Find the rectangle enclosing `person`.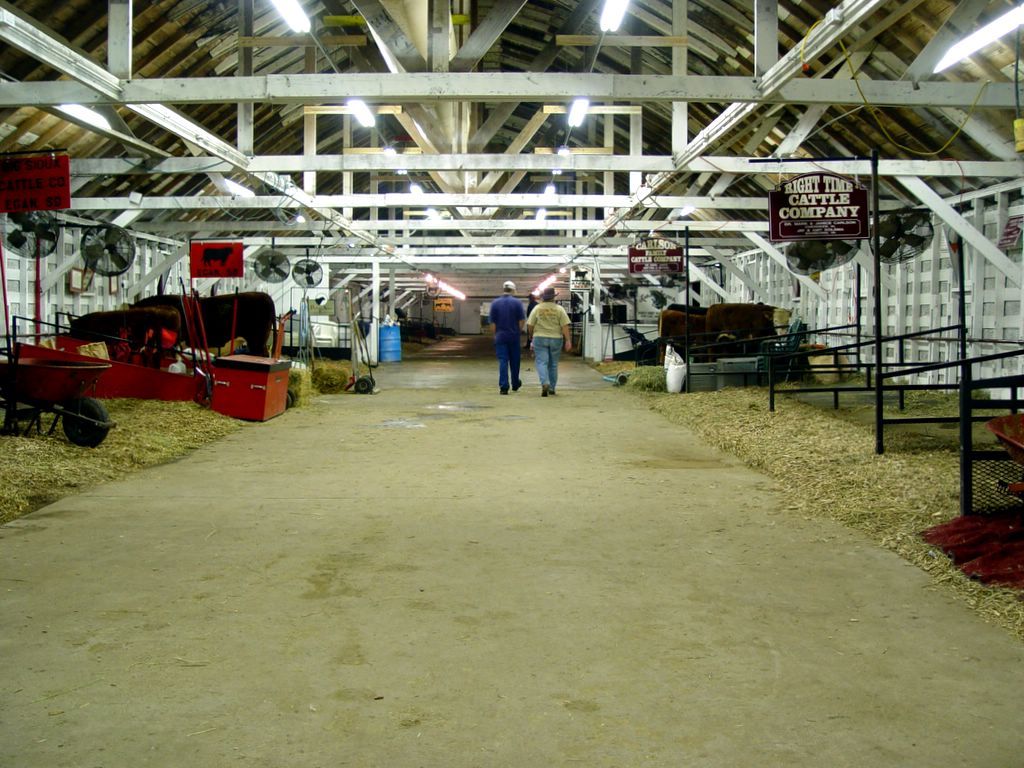
region(487, 280, 525, 395).
